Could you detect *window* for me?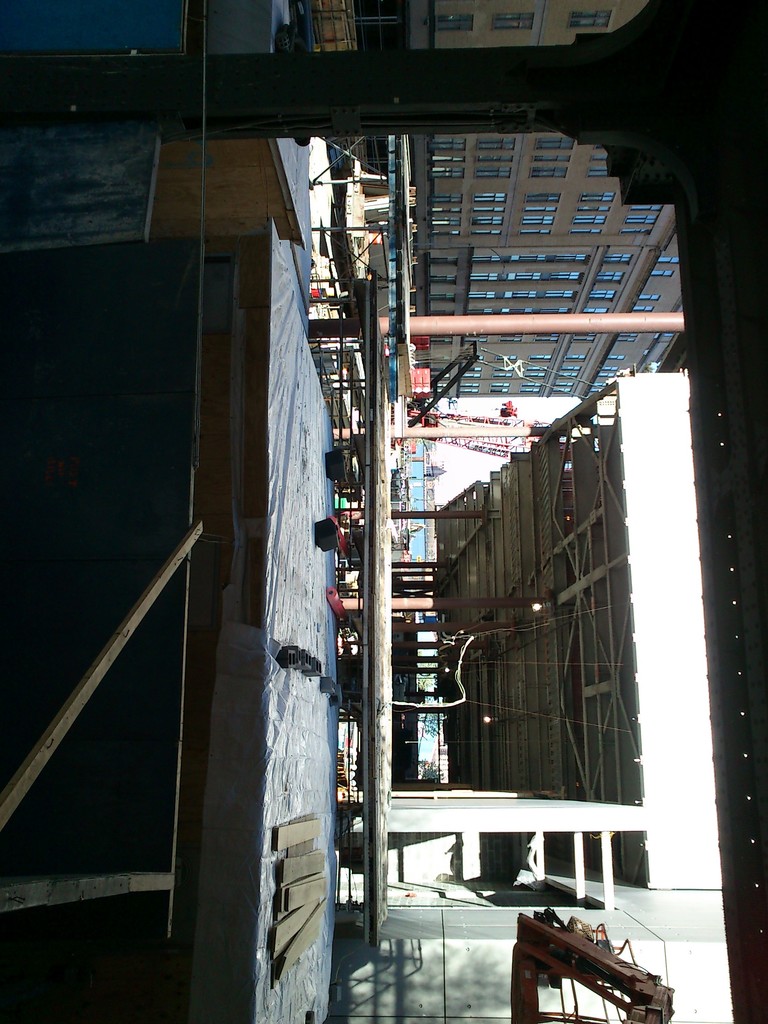
Detection result: [433,193,464,202].
